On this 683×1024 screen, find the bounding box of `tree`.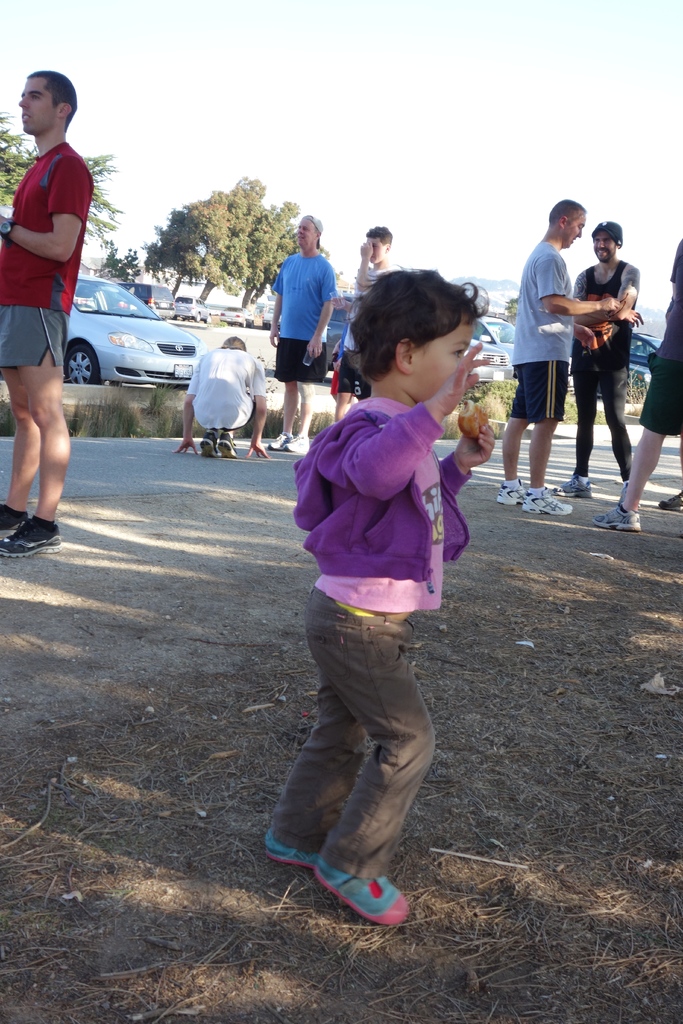
Bounding box: 139/163/289/281.
